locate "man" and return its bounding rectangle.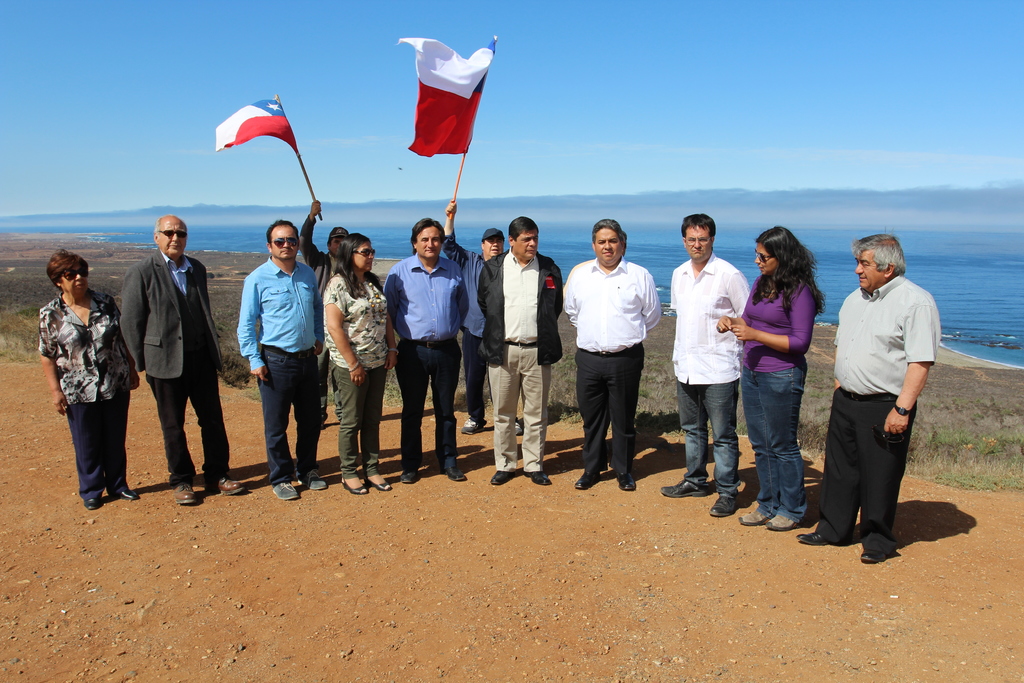
563, 218, 661, 493.
